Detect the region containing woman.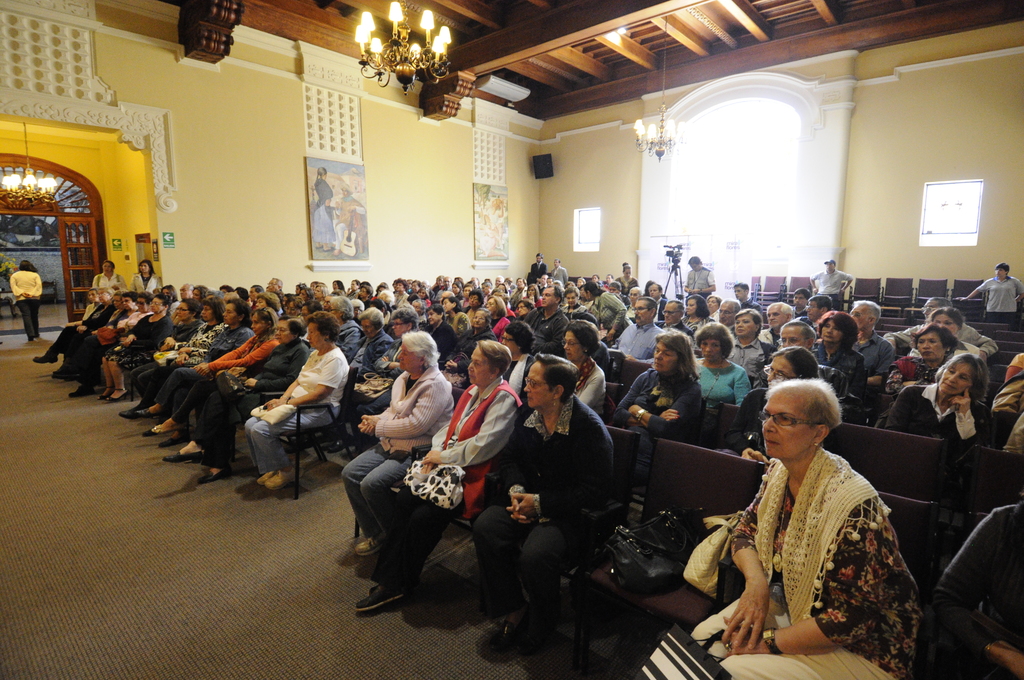
pyautogui.locateOnScreen(484, 295, 513, 341).
